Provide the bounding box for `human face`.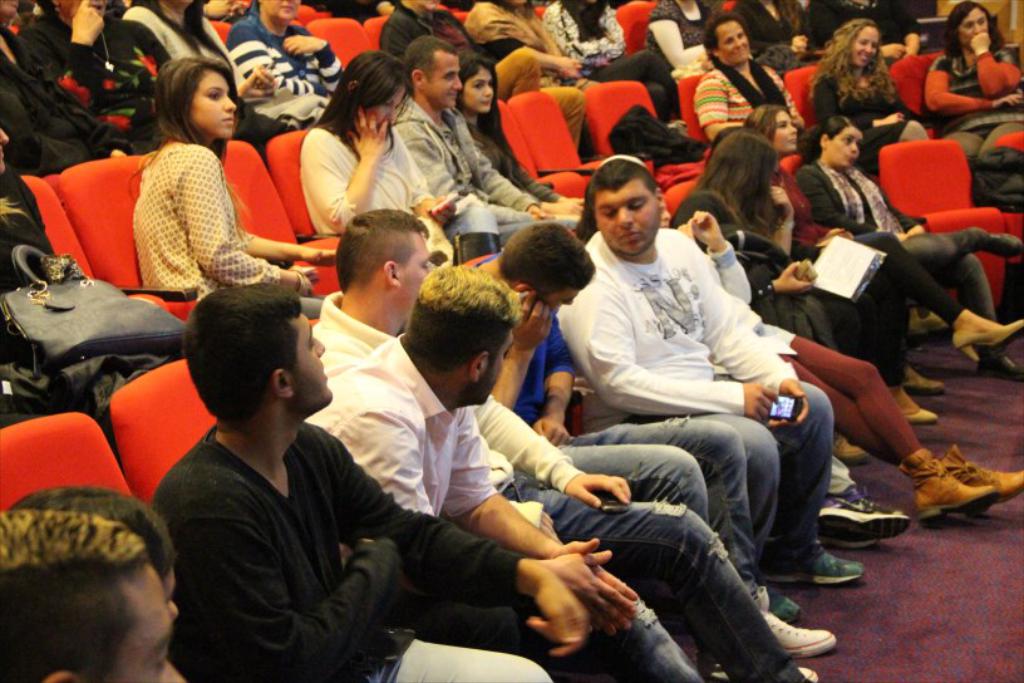
rect(464, 65, 498, 108).
